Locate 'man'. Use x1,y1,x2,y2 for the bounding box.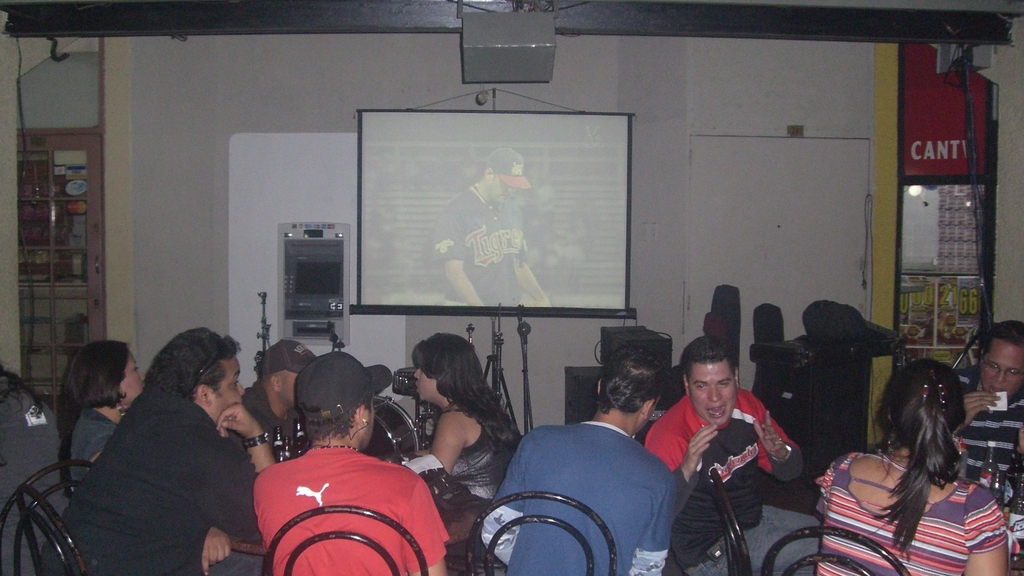
222,355,456,575.
